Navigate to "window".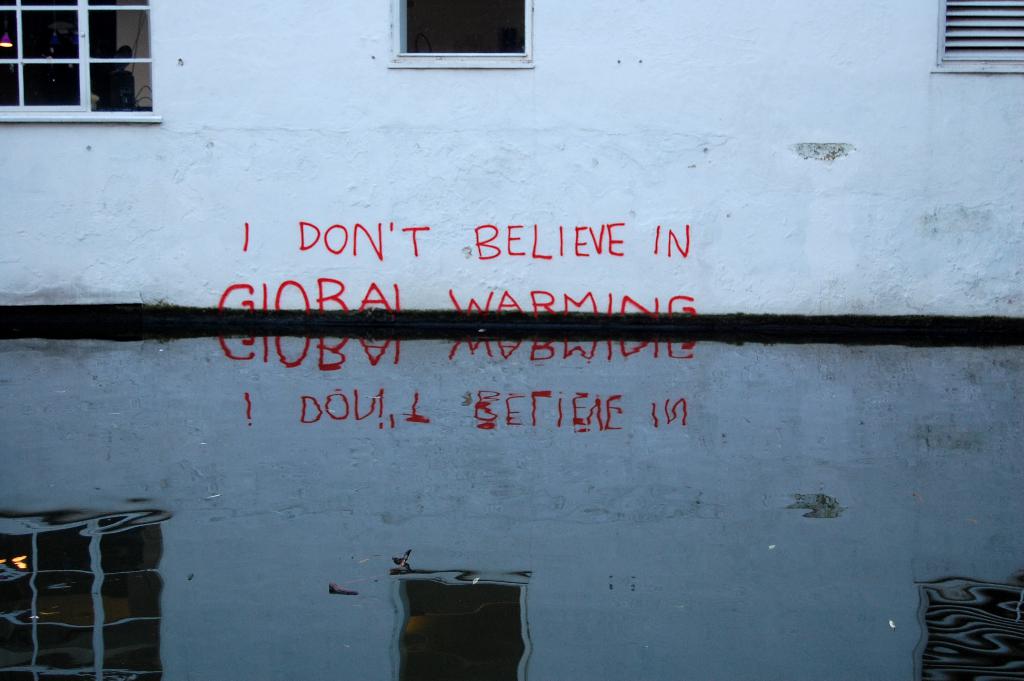
Navigation target: {"left": 20, "top": 0, "right": 147, "bottom": 100}.
